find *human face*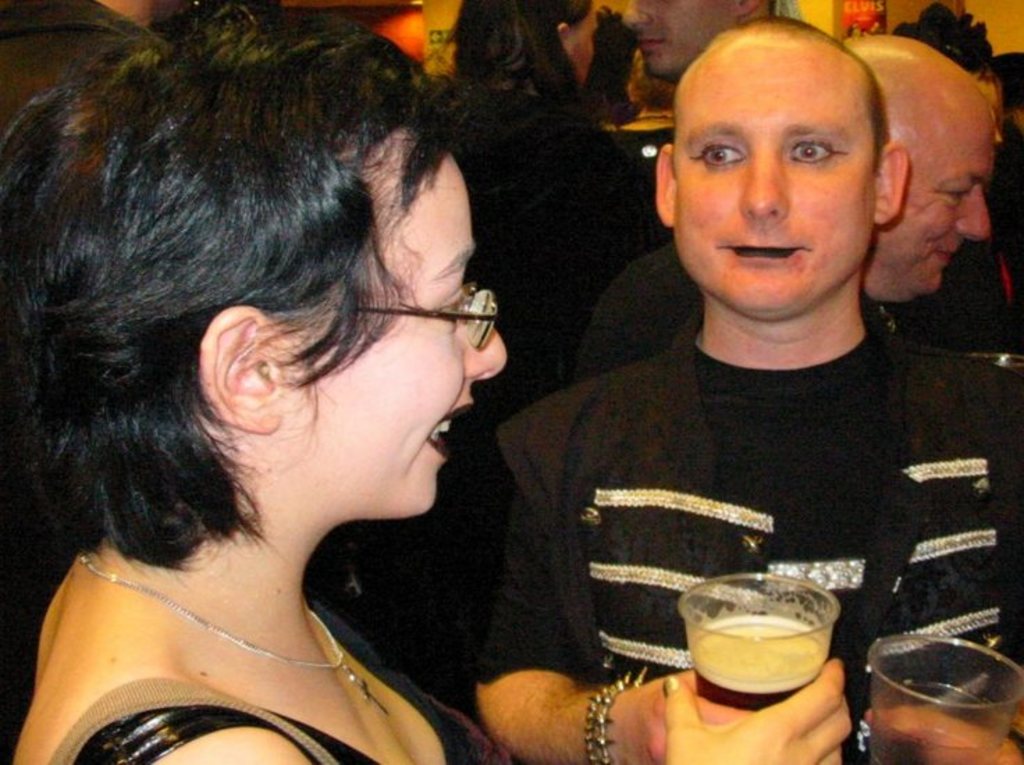
x1=278 y1=146 x2=506 y2=510
